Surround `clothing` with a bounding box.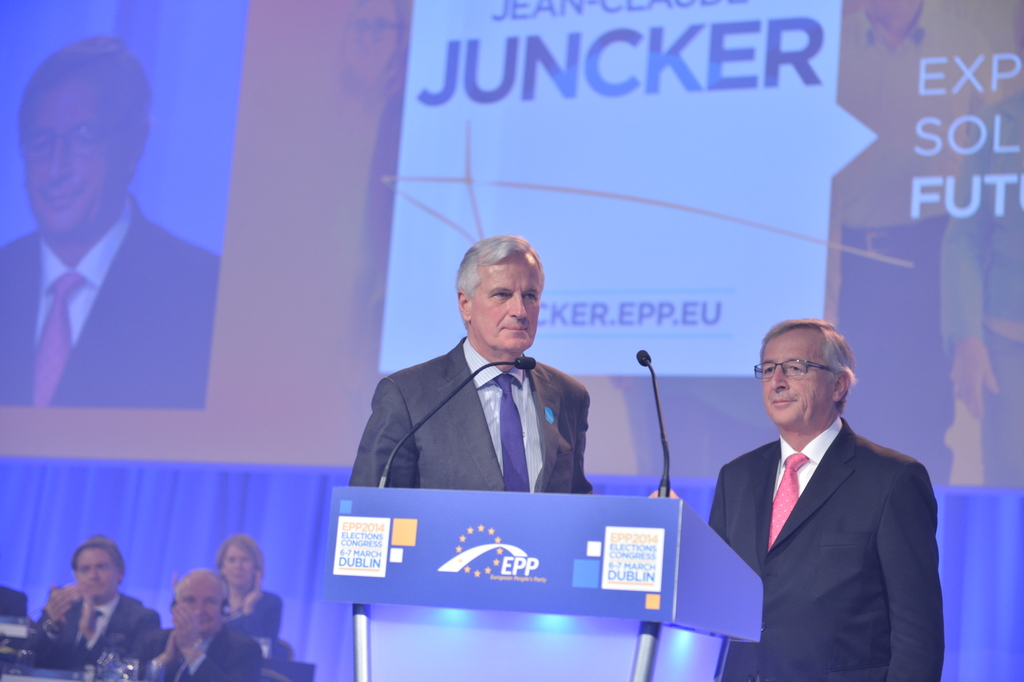
Rect(35, 596, 170, 670).
